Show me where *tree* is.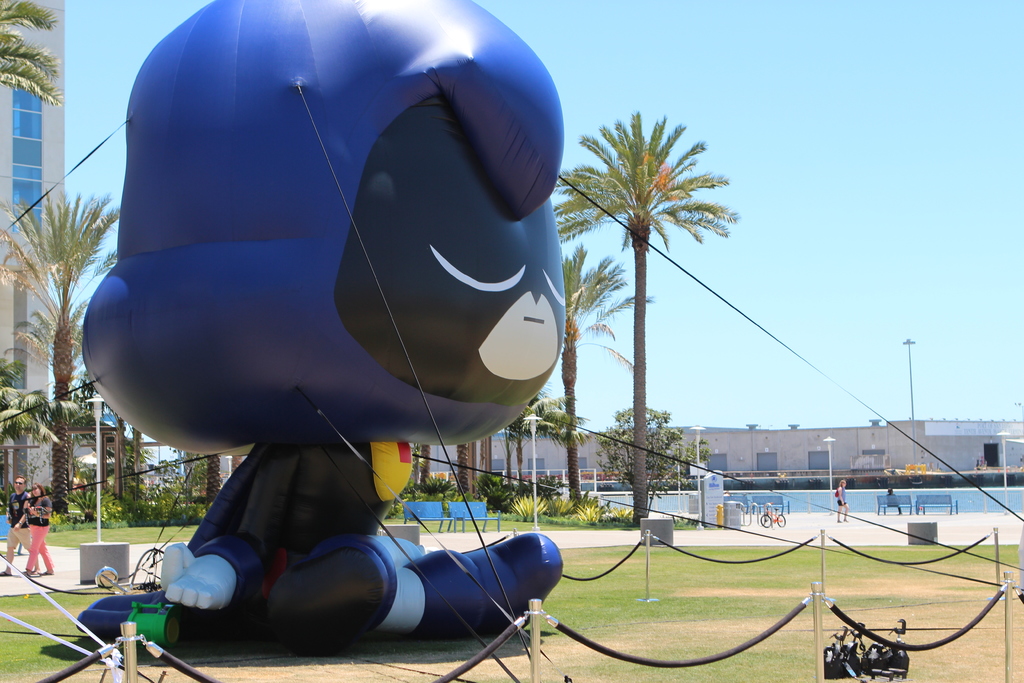
*tree* is at box(556, 241, 653, 506).
